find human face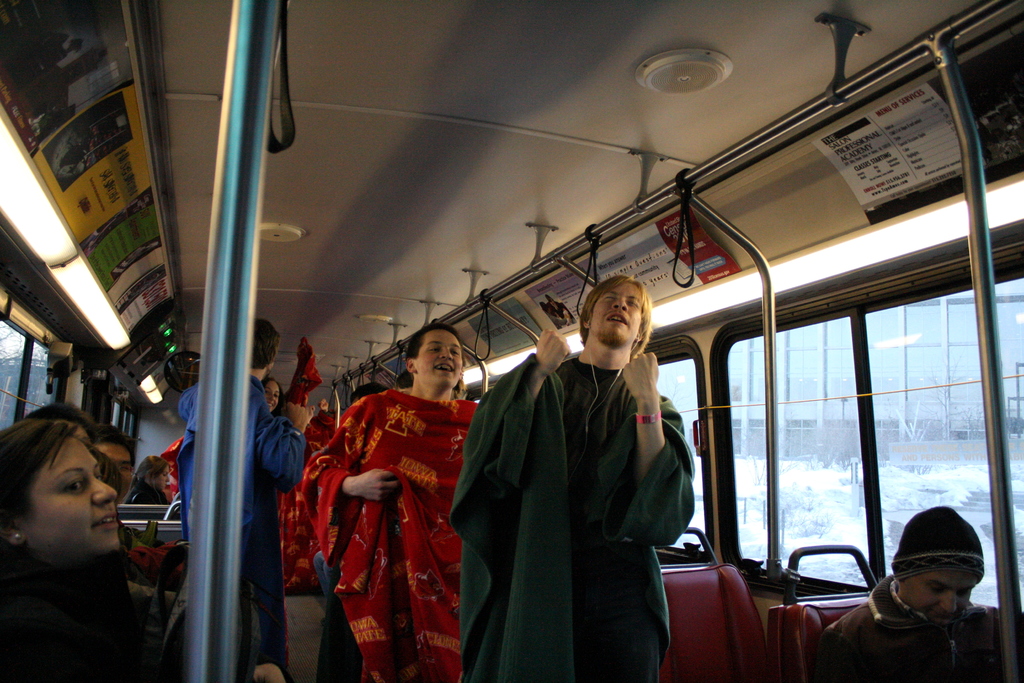
l=266, t=377, r=280, b=409
